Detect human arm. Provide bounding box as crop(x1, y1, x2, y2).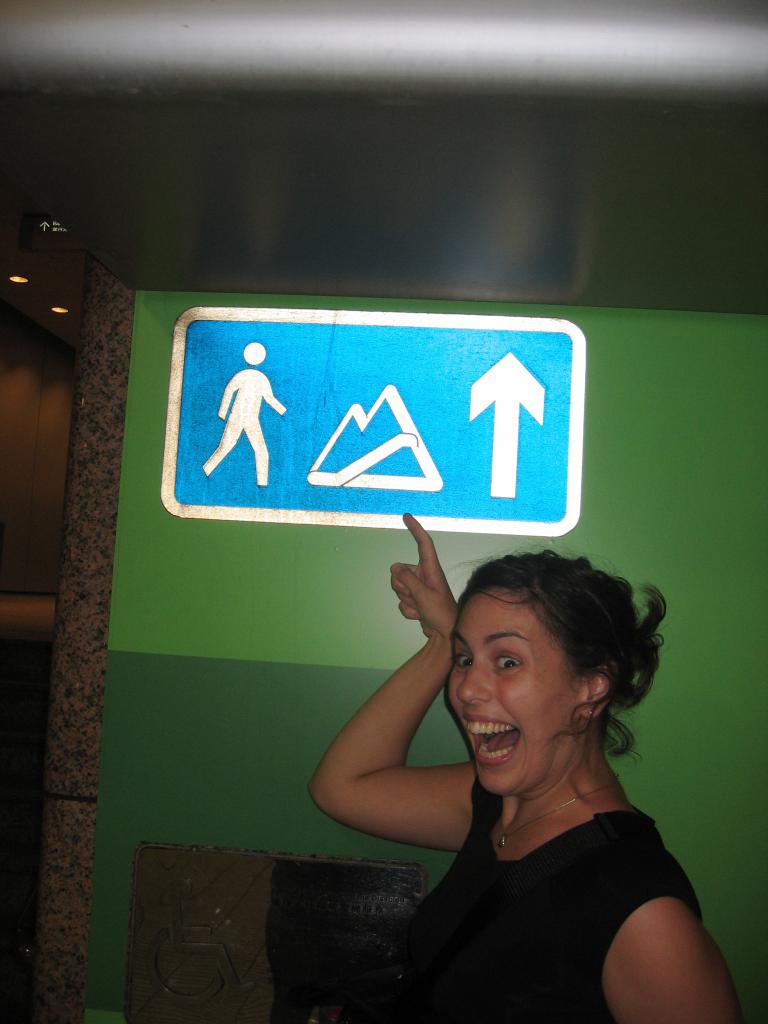
crop(303, 596, 468, 868).
